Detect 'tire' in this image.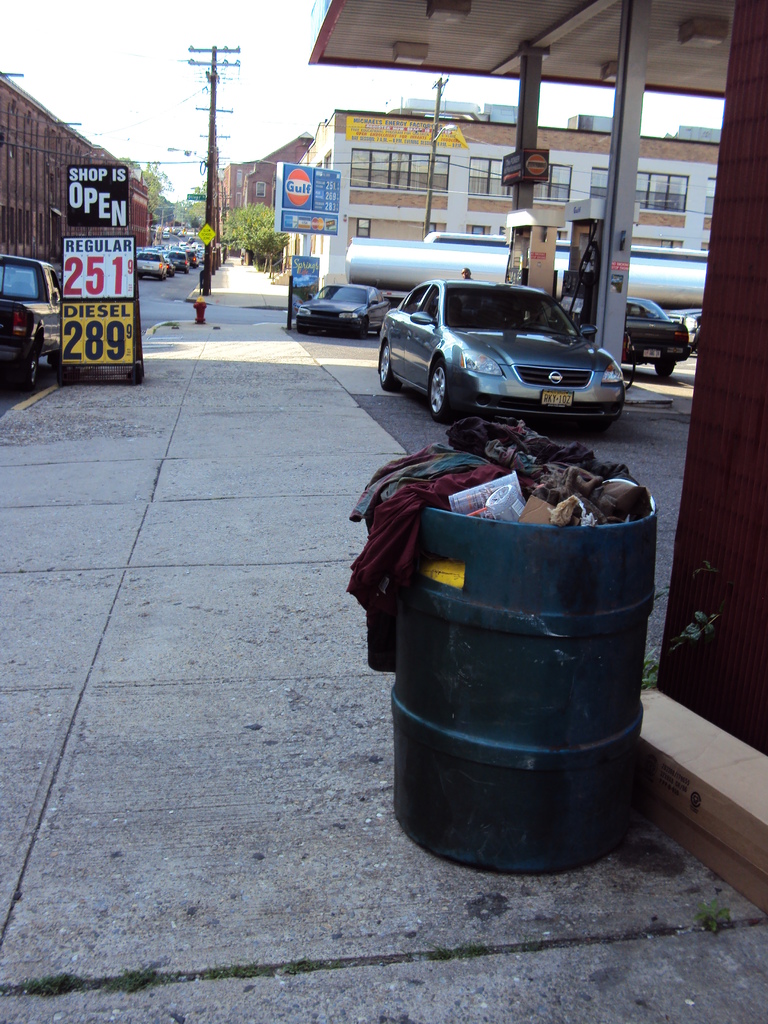
Detection: (182,268,188,276).
